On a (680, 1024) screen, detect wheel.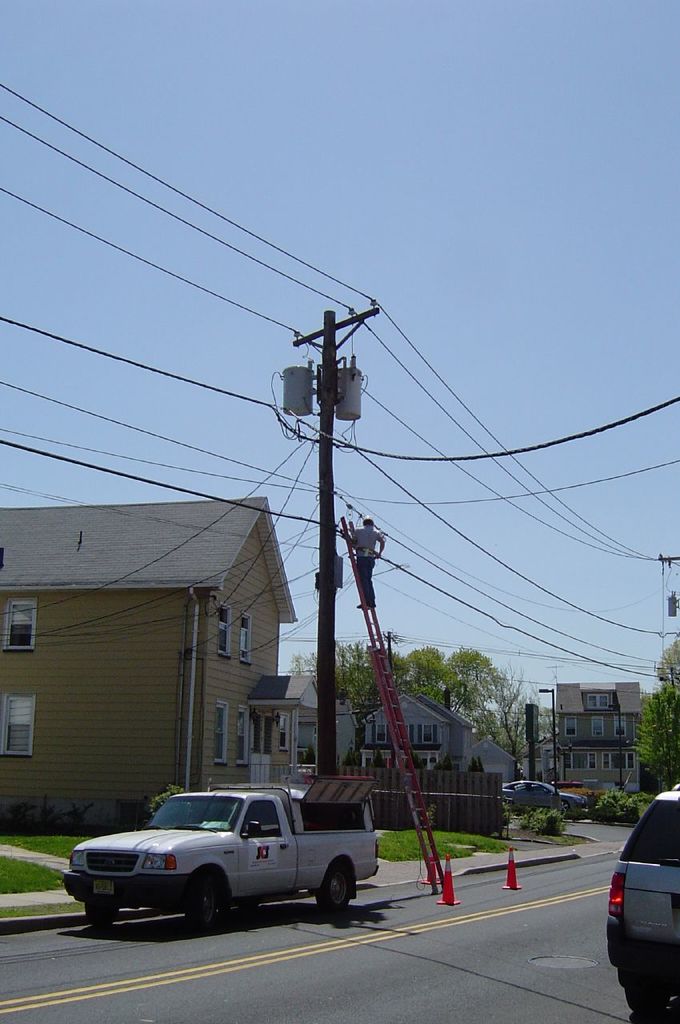
x1=620, y1=984, x2=671, y2=1012.
